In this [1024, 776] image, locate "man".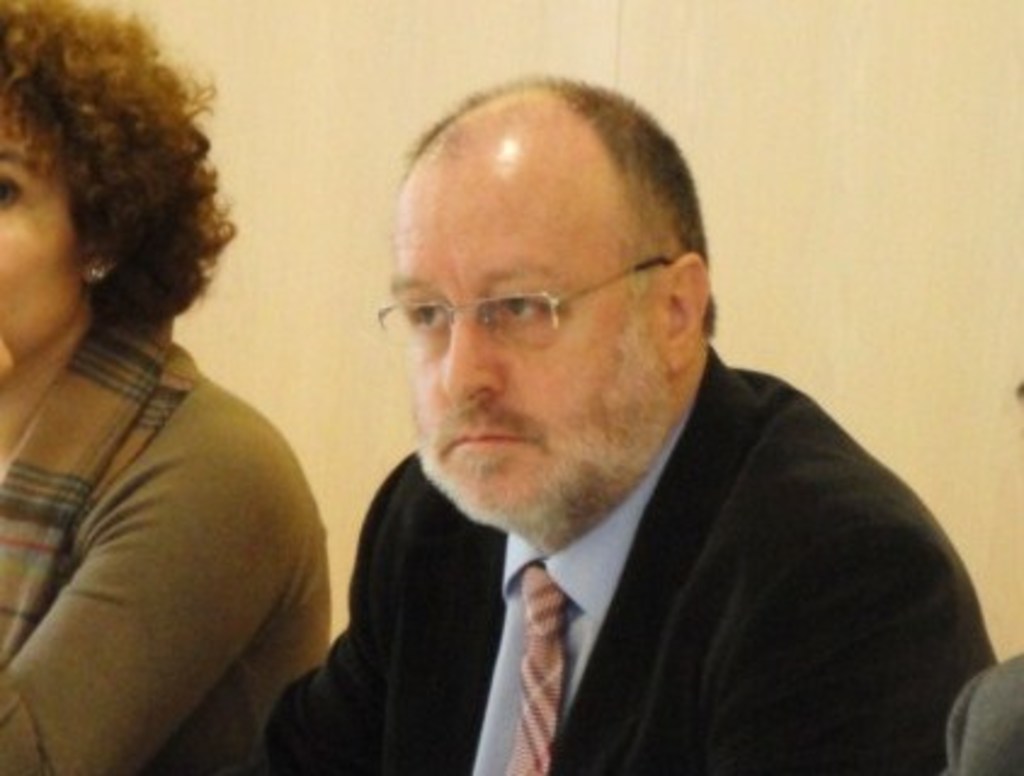
Bounding box: pyautogui.locateOnScreen(252, 70, 1019, 774).
